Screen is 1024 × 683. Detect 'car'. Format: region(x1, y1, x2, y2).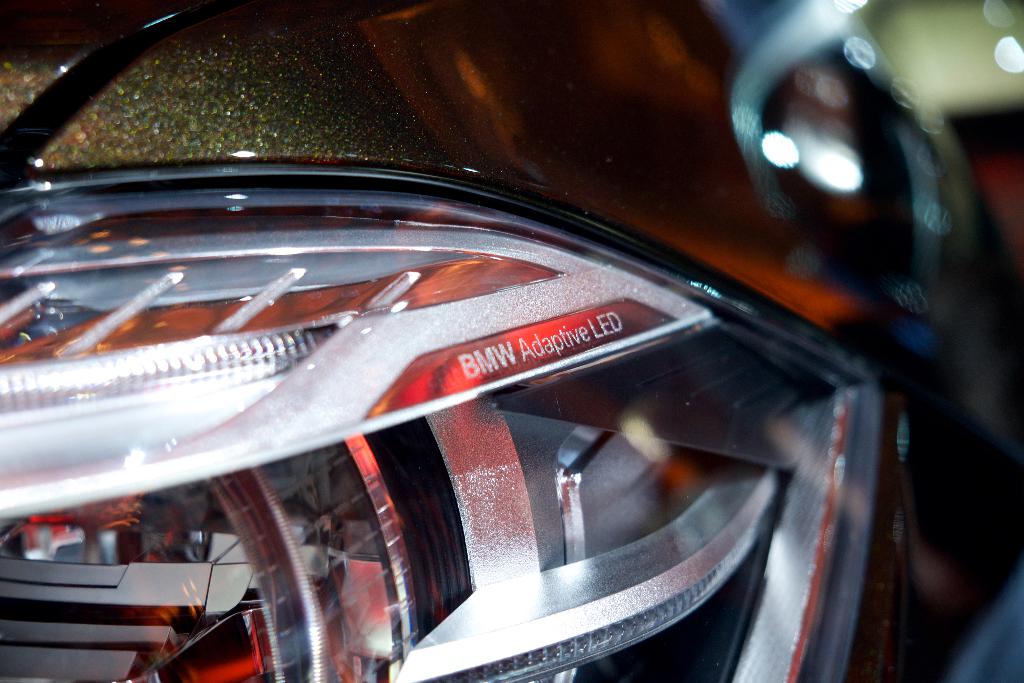
region(0, 0, 1023, 682).
